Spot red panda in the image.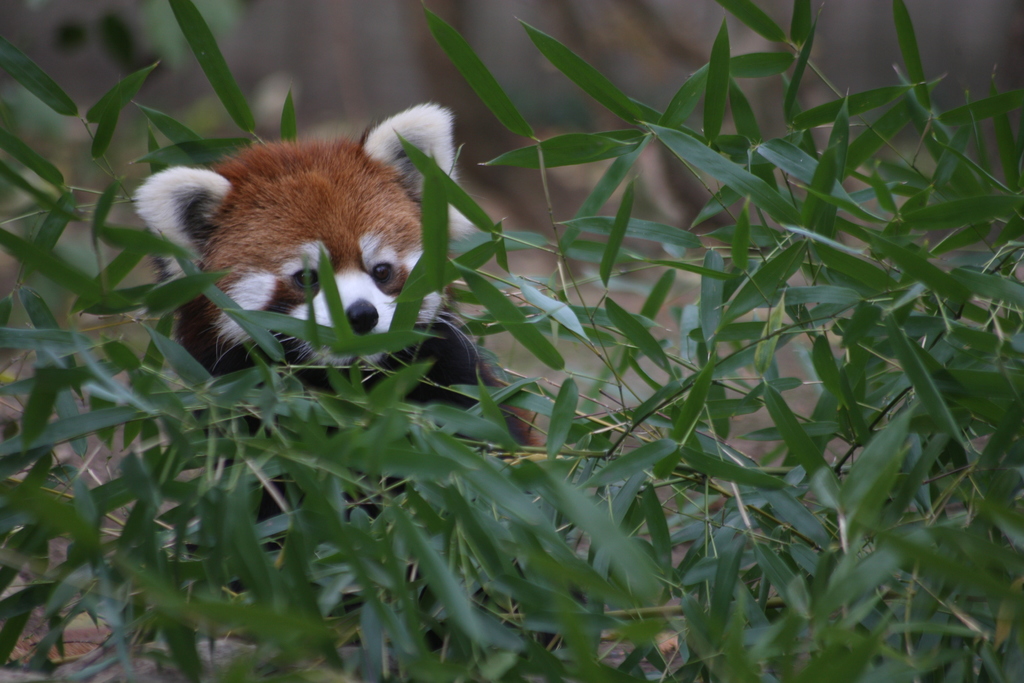
red panda found at pyautogui.locateOnScreen(127, 97, 600, 682).
